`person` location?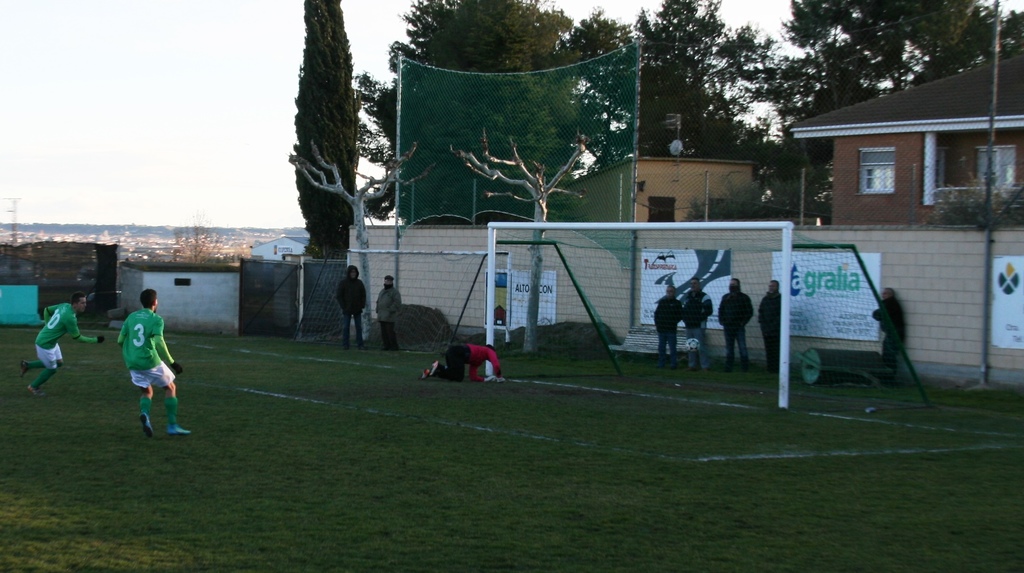
[424, 339, 502, 385]
